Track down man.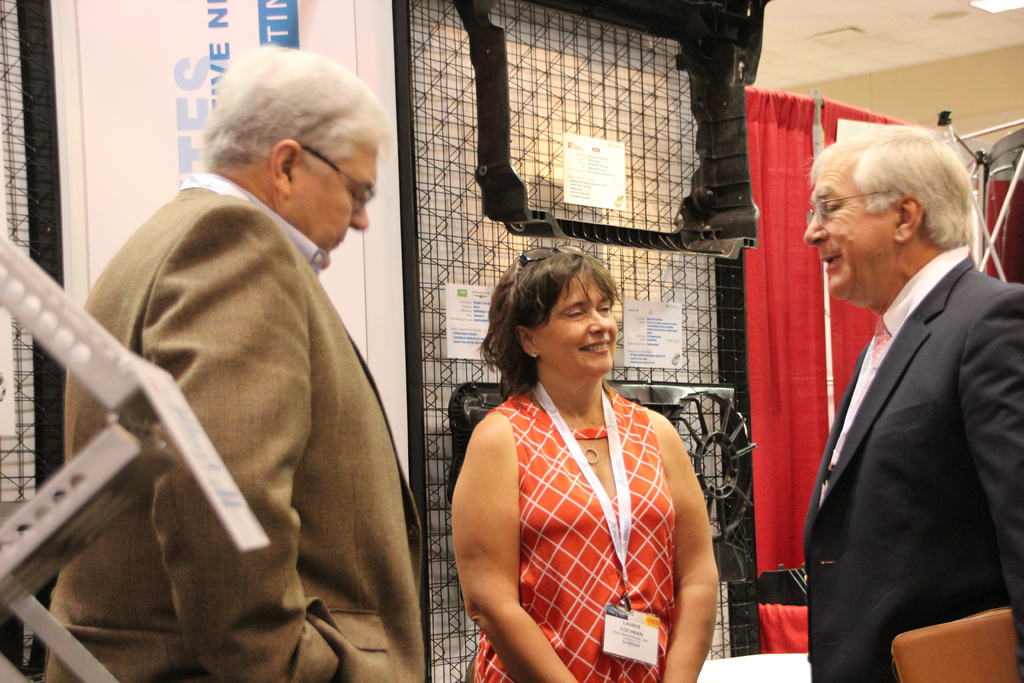
Tracked to bbox(800, 130, 1023, 682).
